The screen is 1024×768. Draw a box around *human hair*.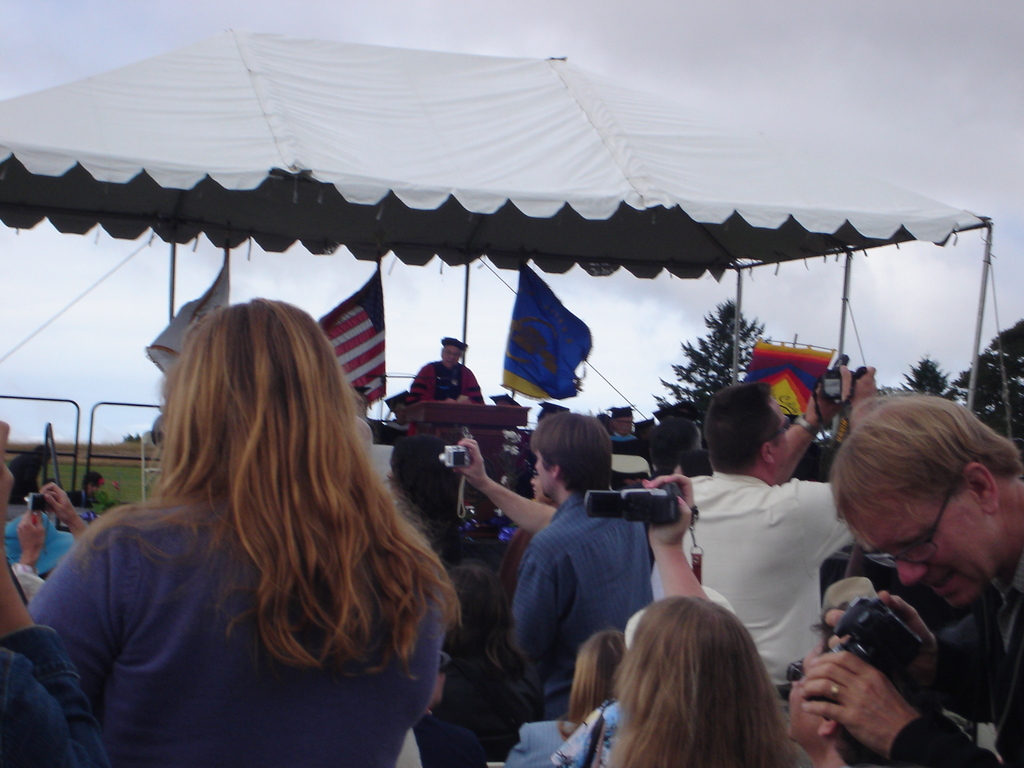
bbox(522, 424, 611, 500).
